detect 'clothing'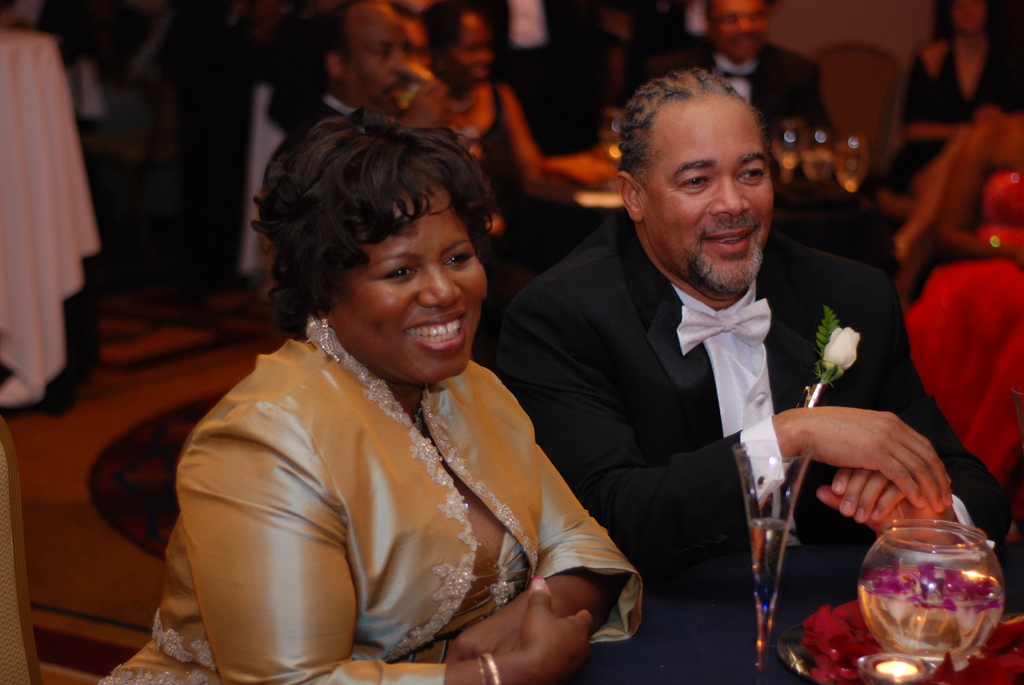
x1=271, y1=92, x2=360, y2=177
